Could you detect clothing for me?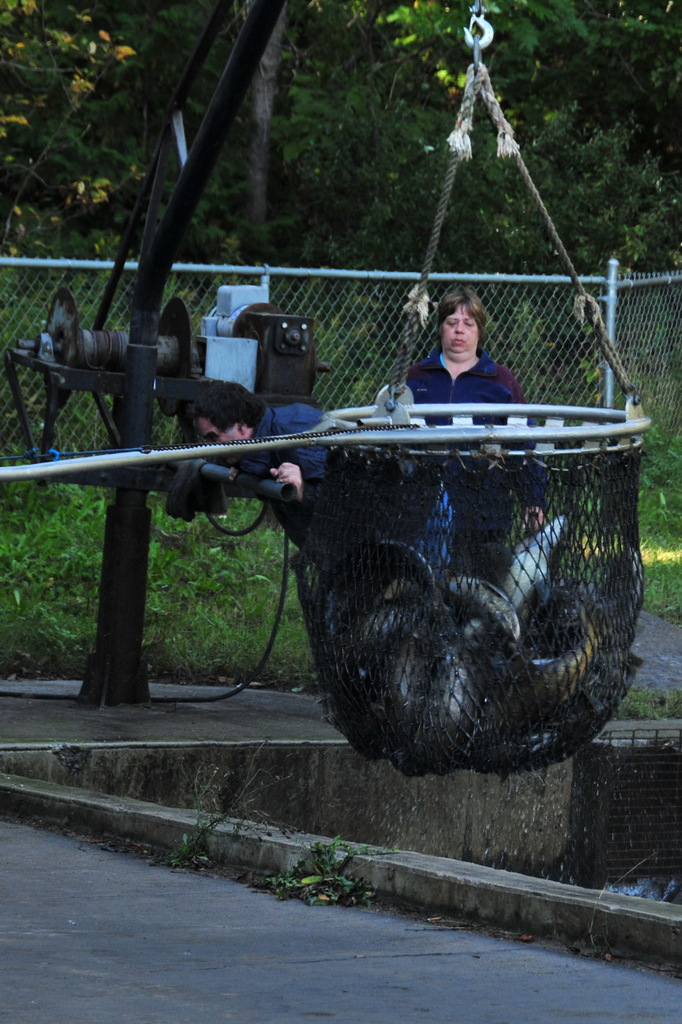
Detection result: crop(248, 393, 427, 622).
